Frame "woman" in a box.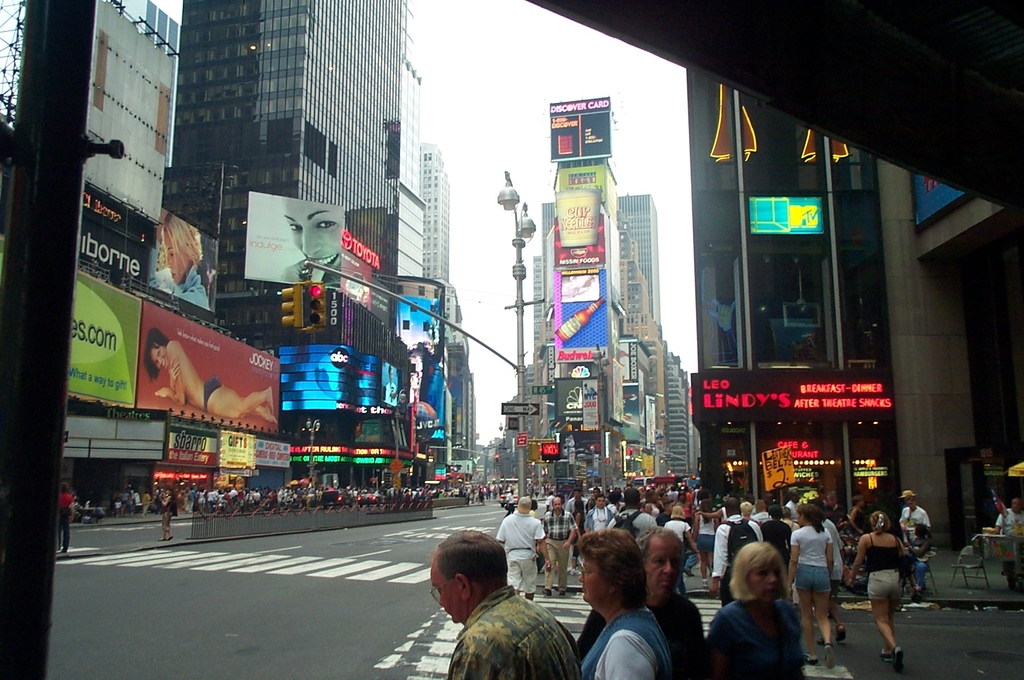
box=[719, 543, 827, 679].
